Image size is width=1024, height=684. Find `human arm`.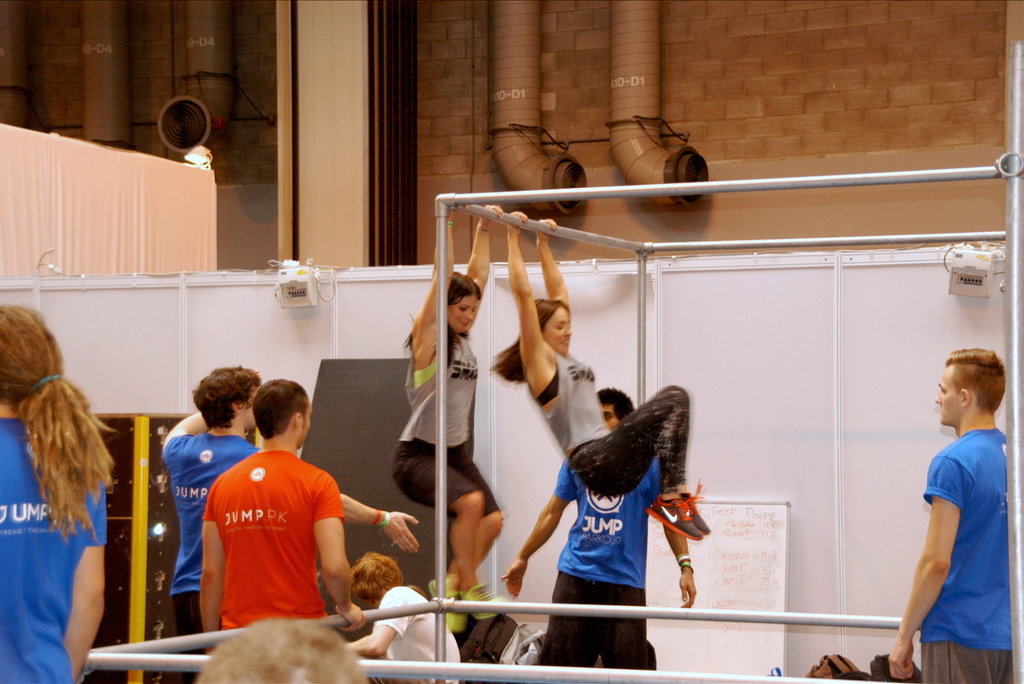
464,181,495,292.
